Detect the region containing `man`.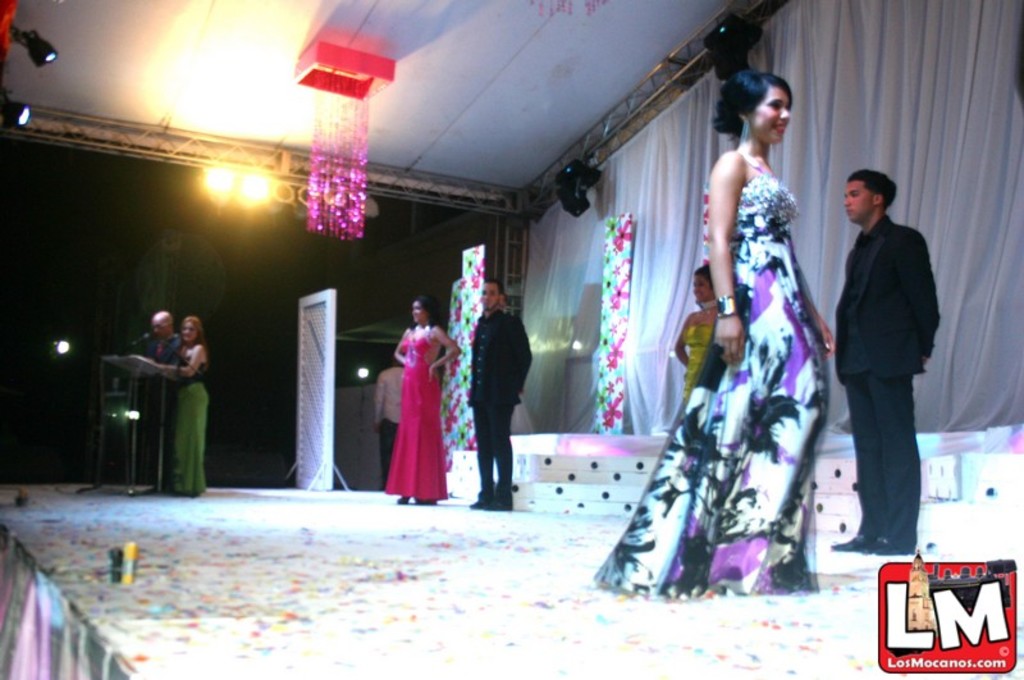
pyautogui.locateOnScreen(828, 145, 954, 561).
